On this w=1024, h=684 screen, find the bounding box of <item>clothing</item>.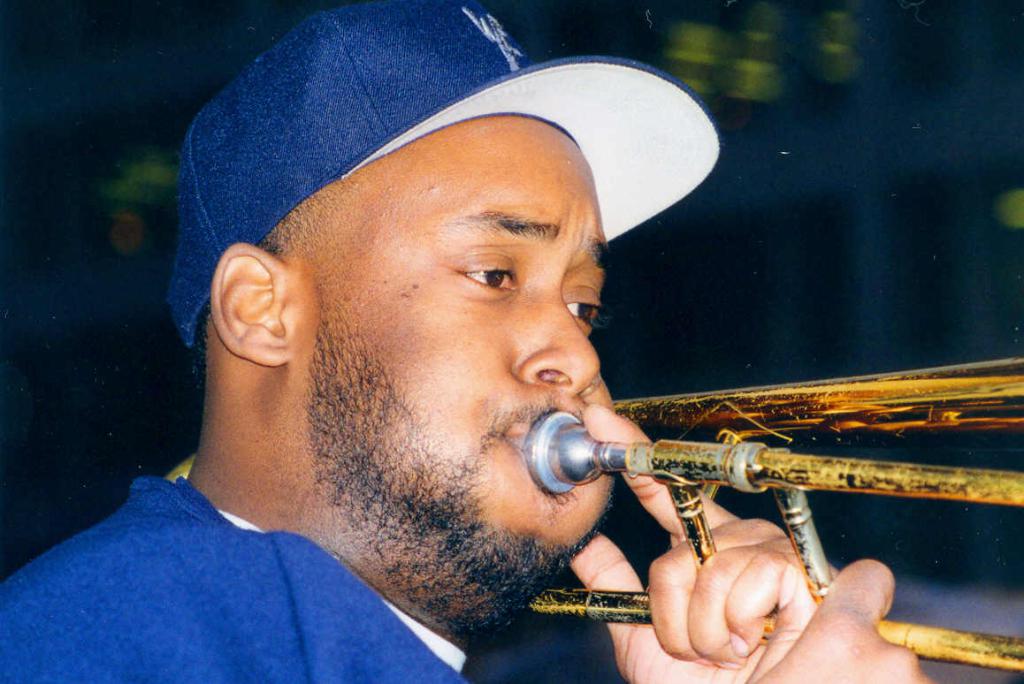
Bounding box: 0/453/473/672.
